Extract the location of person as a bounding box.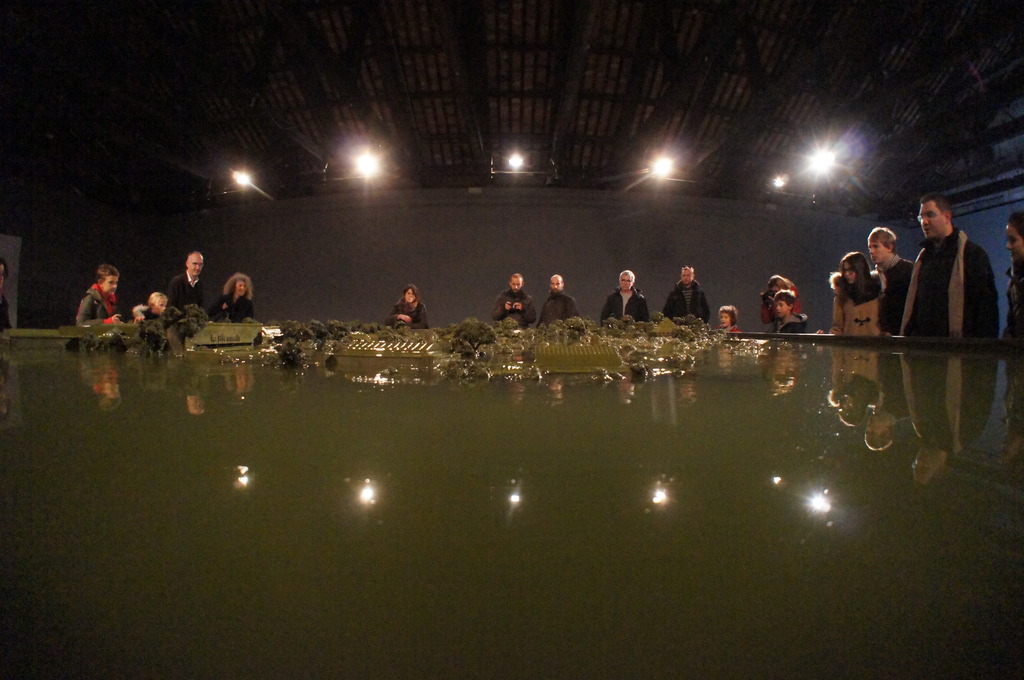
x1=162 y1=251 x2=220 y2=310.
